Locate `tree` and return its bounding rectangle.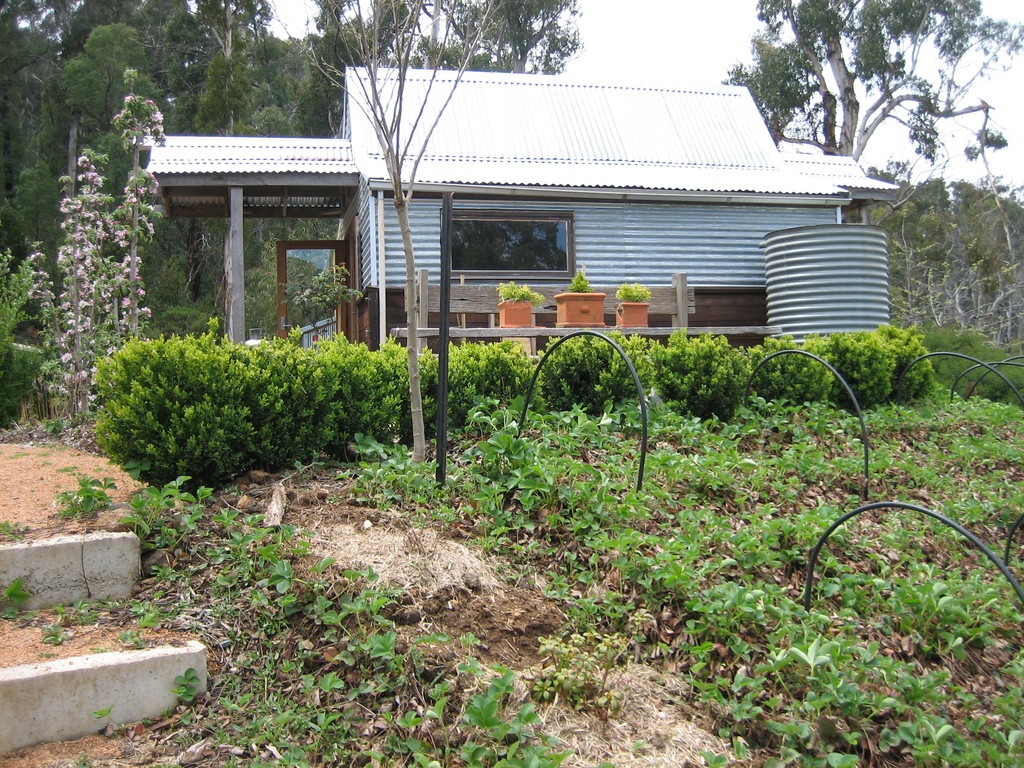
[63,0,148,61].
